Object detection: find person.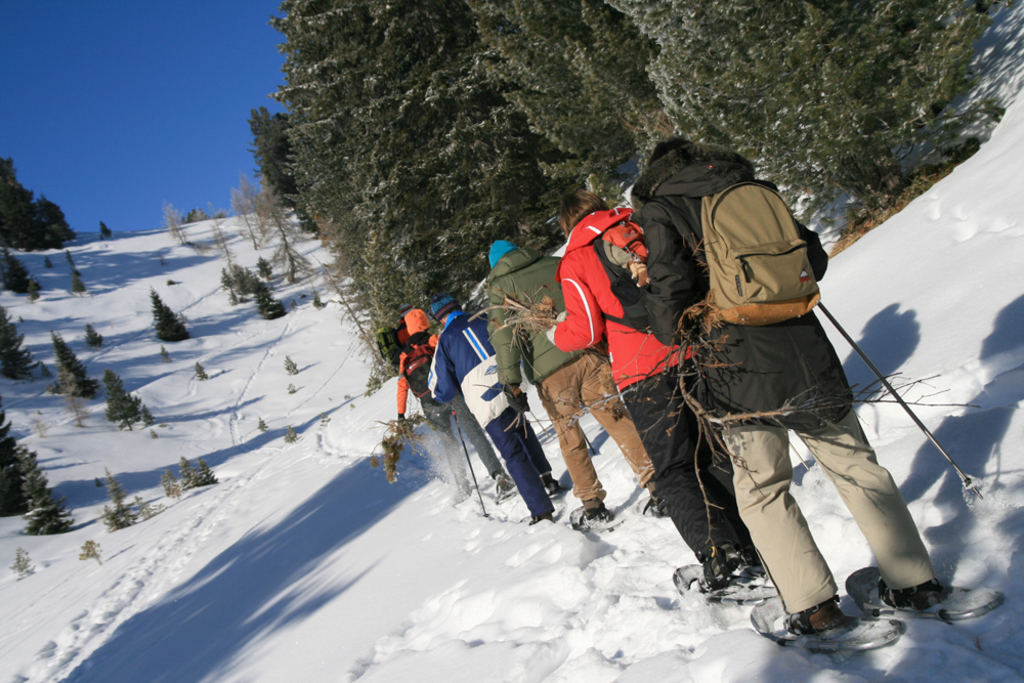
<bbox>430, 296, 559, 524</bbox>.
